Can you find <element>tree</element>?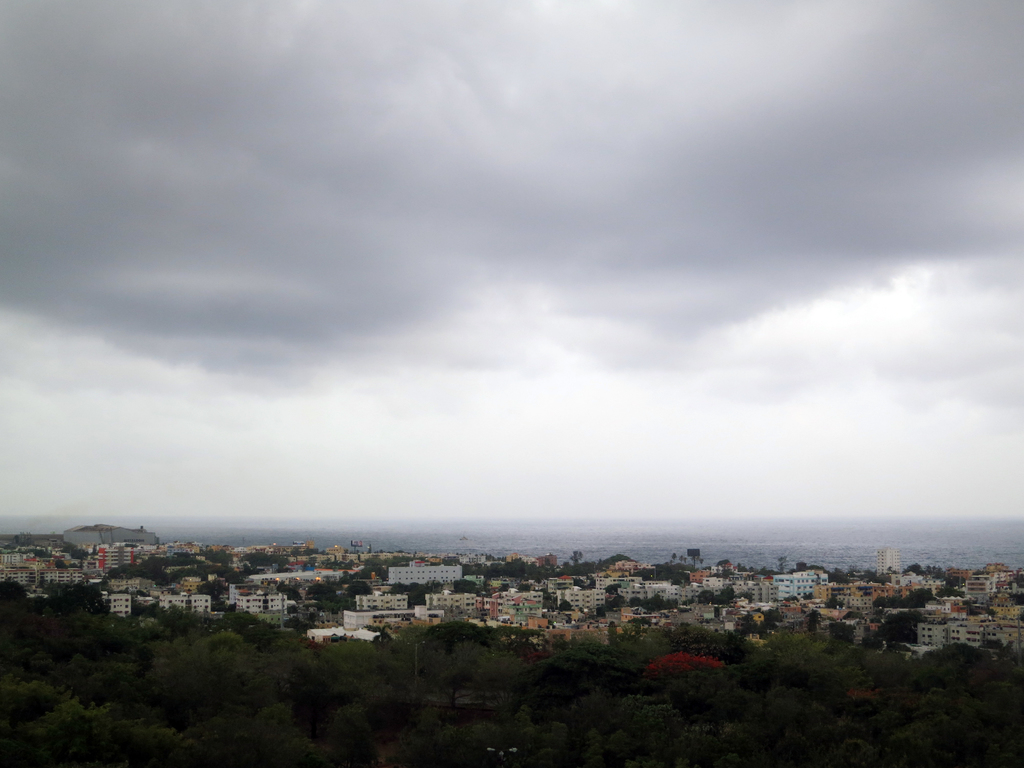
Yes, bounding box: <region>232, 552, 285, 577</region>.
